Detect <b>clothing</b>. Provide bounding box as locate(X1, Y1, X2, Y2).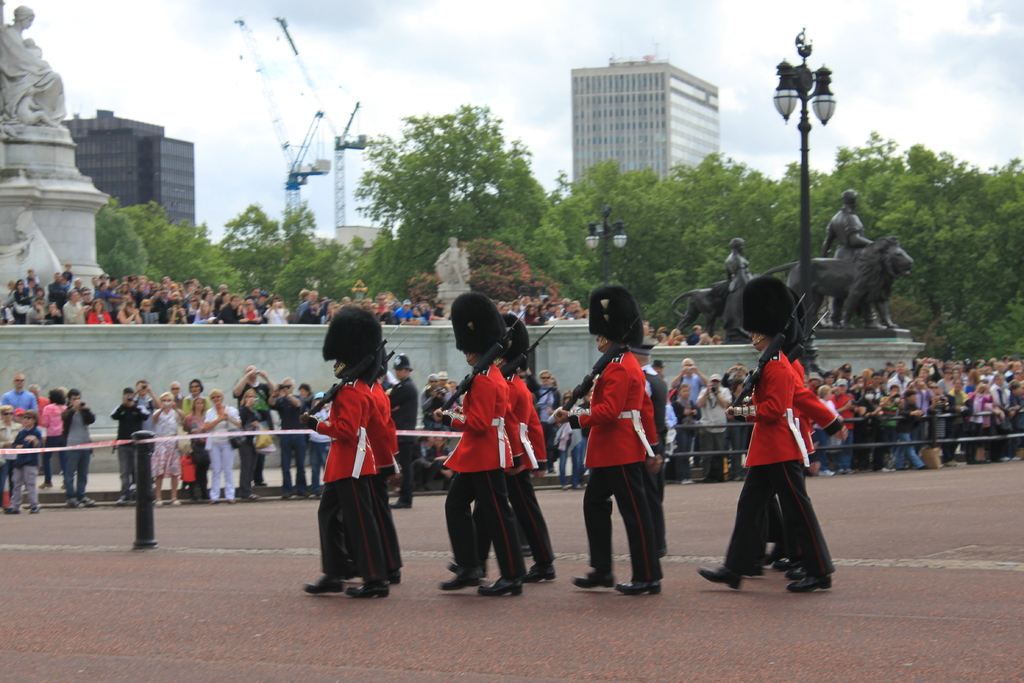
locate(88, 307, 113, 325).
